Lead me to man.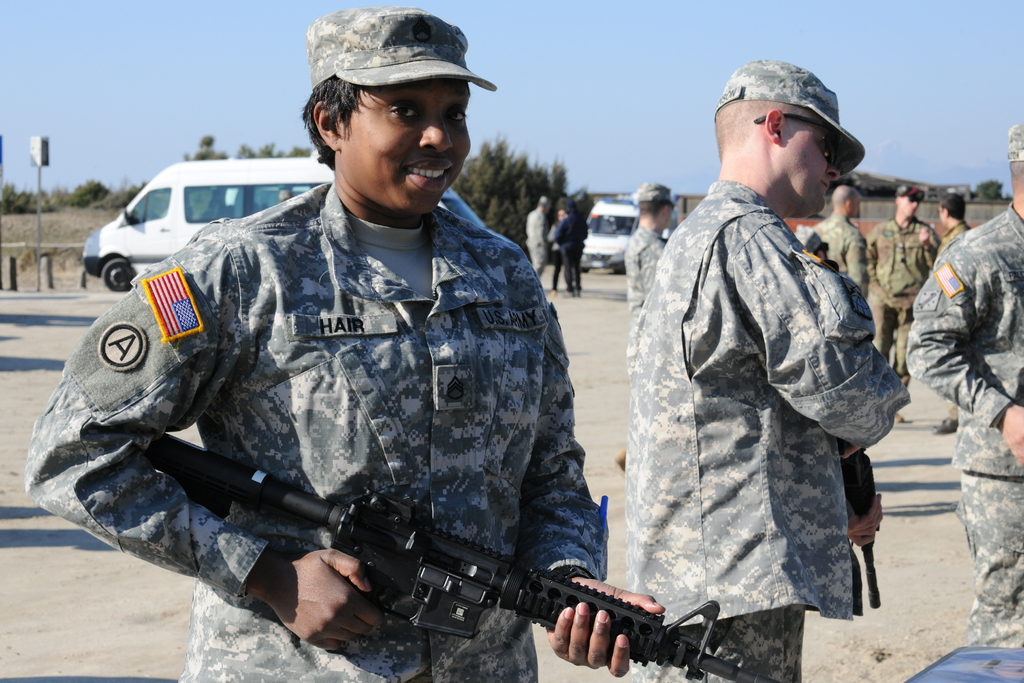
Lead to <box>908,120,1023,641</box>.
